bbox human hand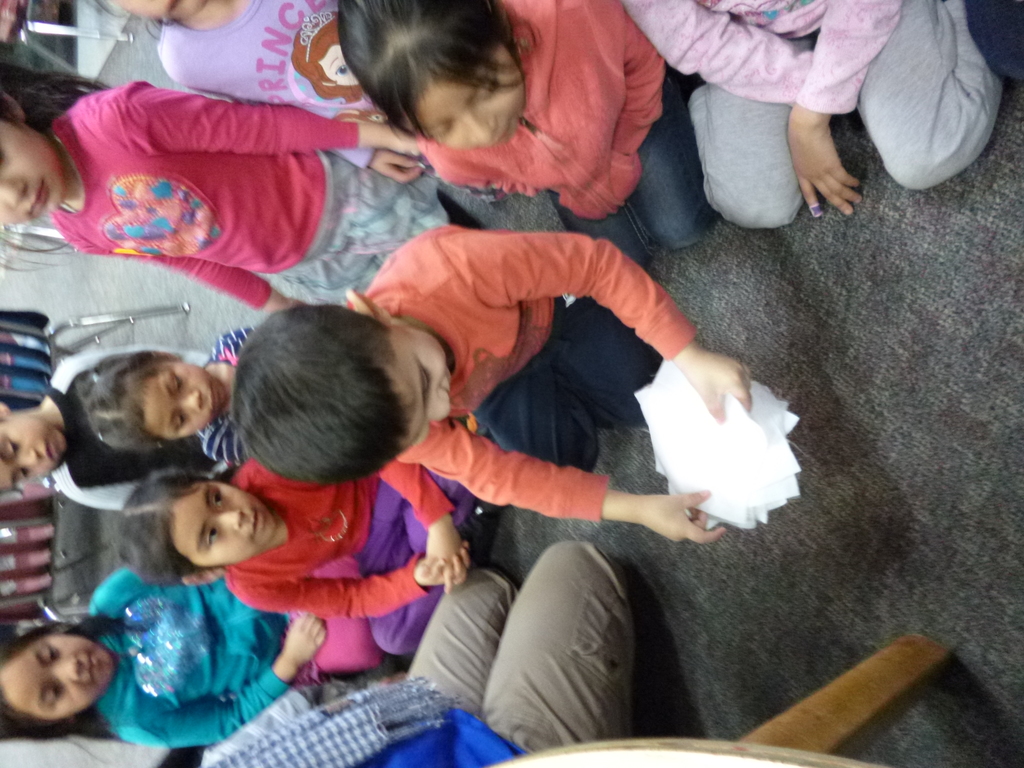
crop(682, 348, 755, 426)
